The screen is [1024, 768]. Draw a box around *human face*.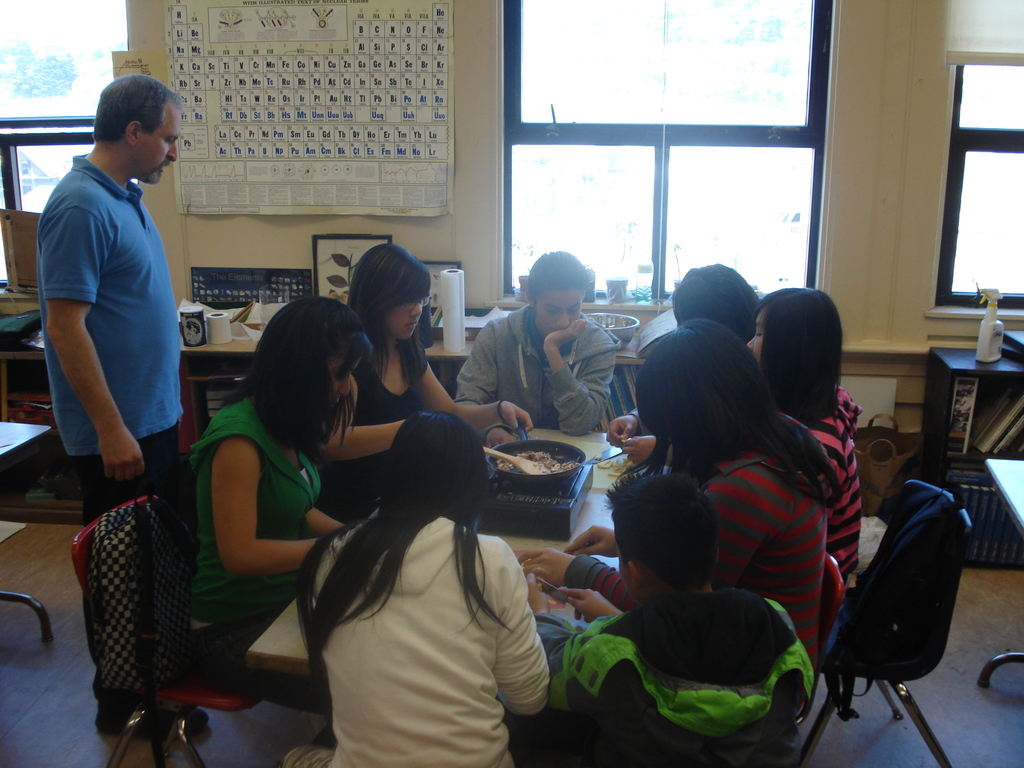
136:103:184:186.
